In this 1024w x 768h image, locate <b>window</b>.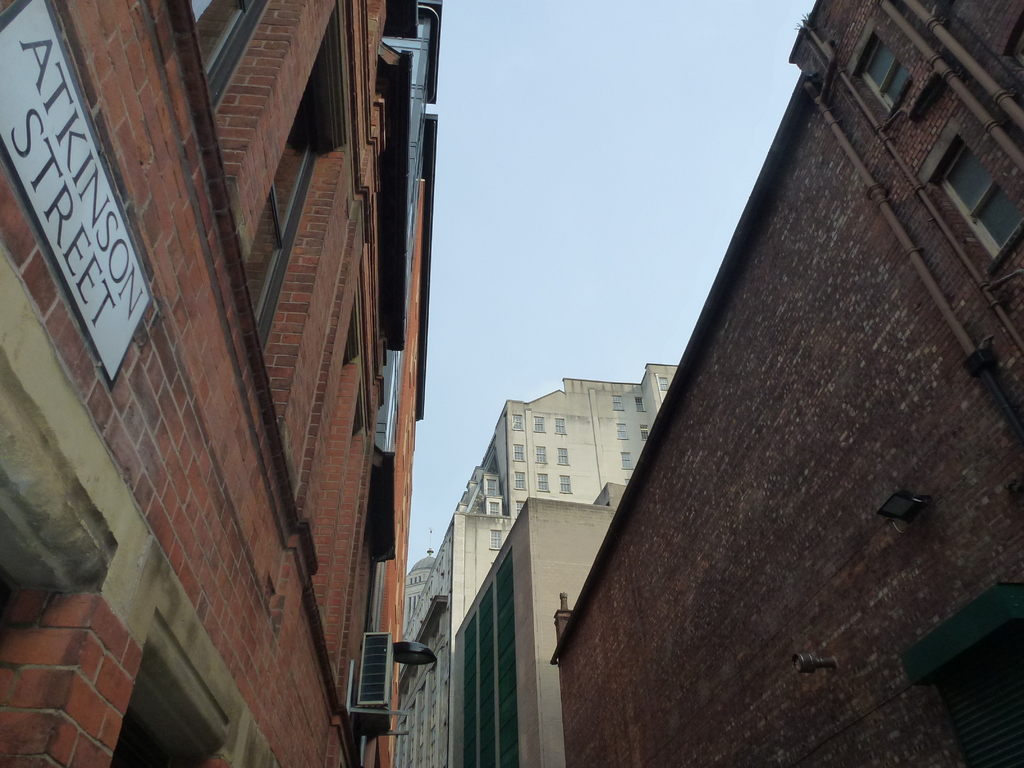
Bounding box: {"x1": 511, "y1": 498, "x2": 523, "y2": 519}.
